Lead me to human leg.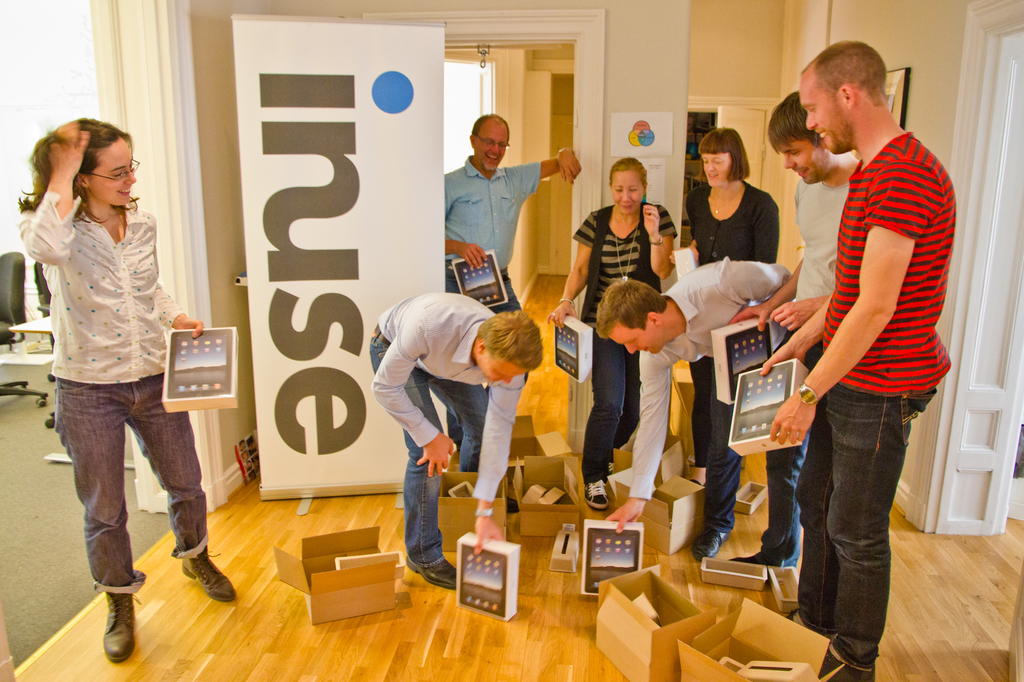
Lead to x1=733 y1=425 x2=808 y2=564.
